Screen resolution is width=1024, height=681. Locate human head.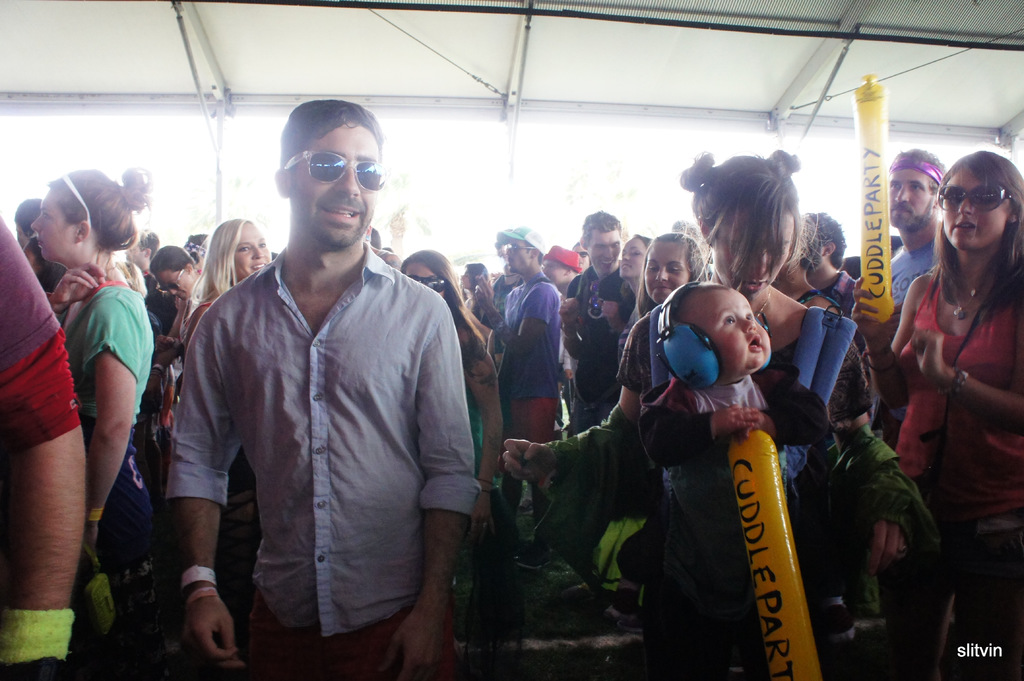
x1=127, y1=232, x2=156, y2=268.
